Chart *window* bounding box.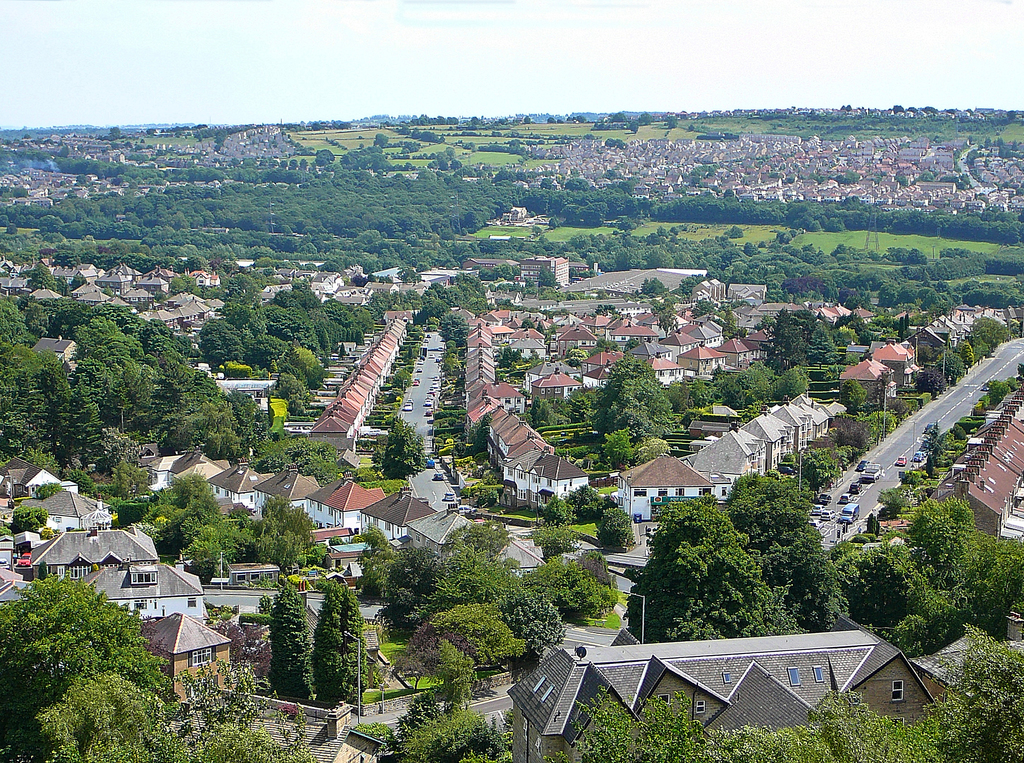
Charted: box=[657, 695, 669, 707].
